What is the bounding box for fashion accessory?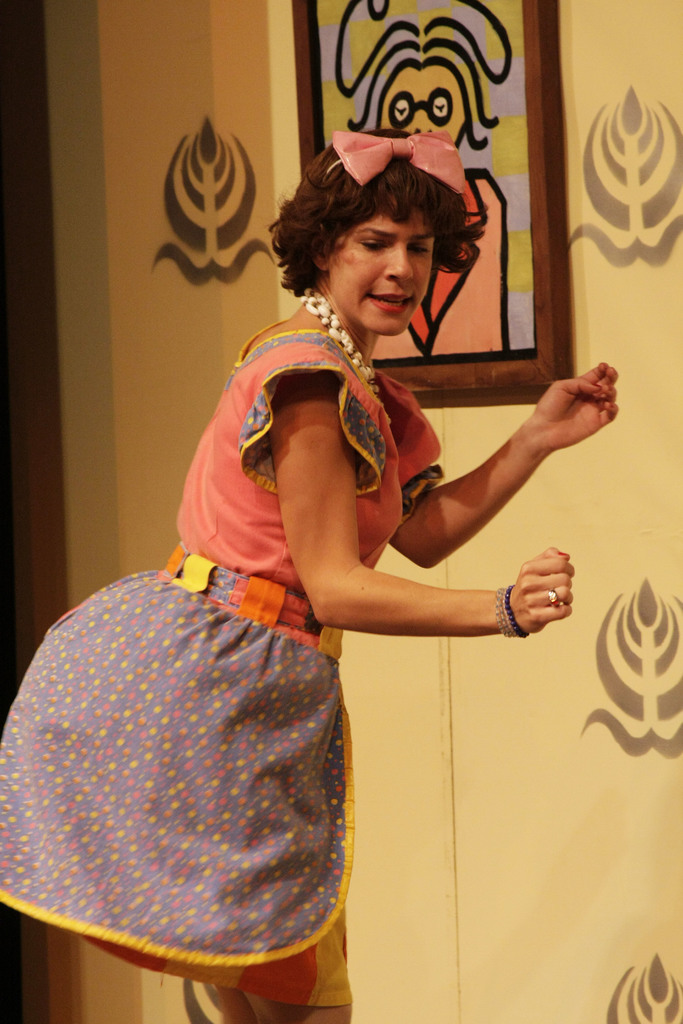
bbox=[329, 136, 475, 197].
